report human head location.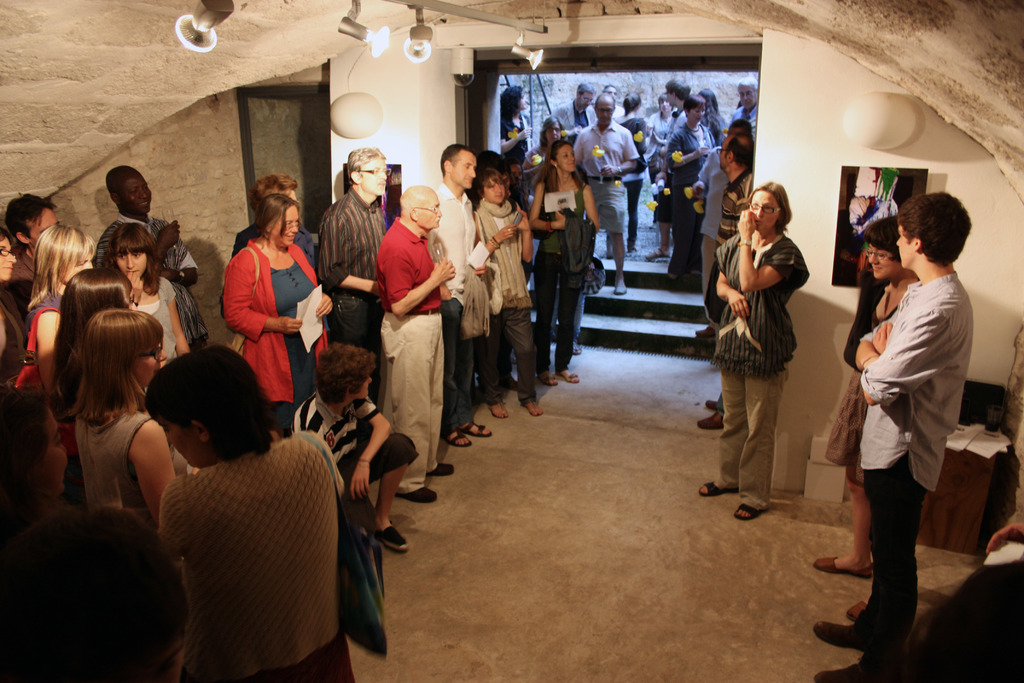
Report: region(0, 377, 68, 504).
